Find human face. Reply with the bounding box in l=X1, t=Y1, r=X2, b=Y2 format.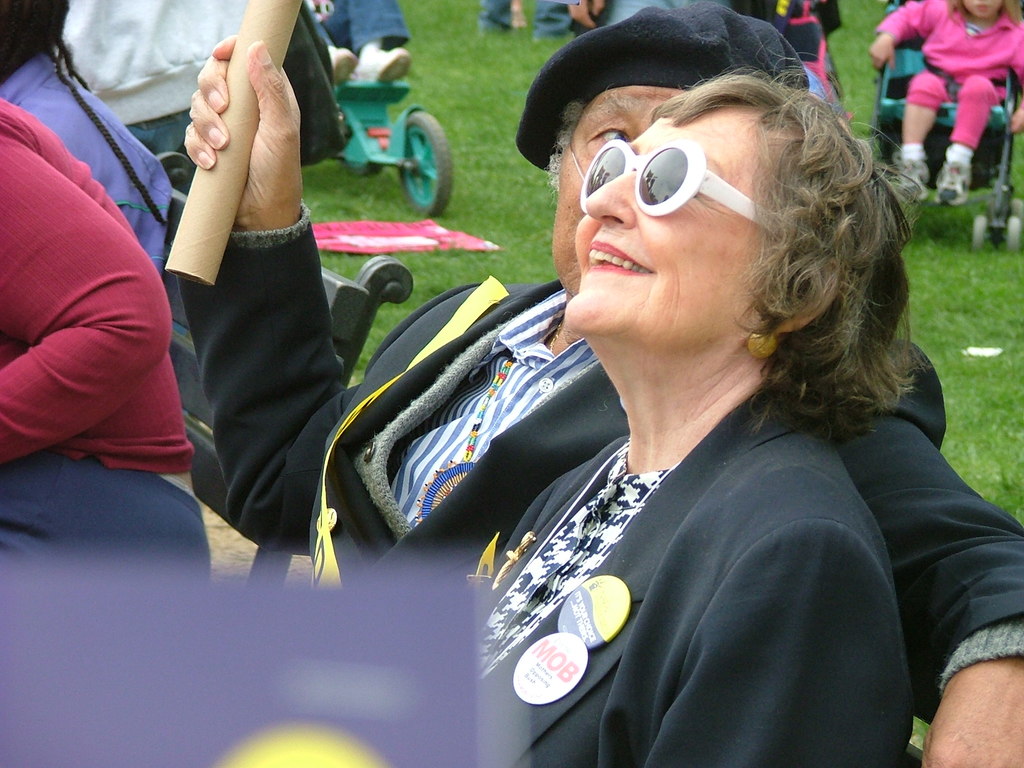
l=564, t=109, r=726, b=328.
